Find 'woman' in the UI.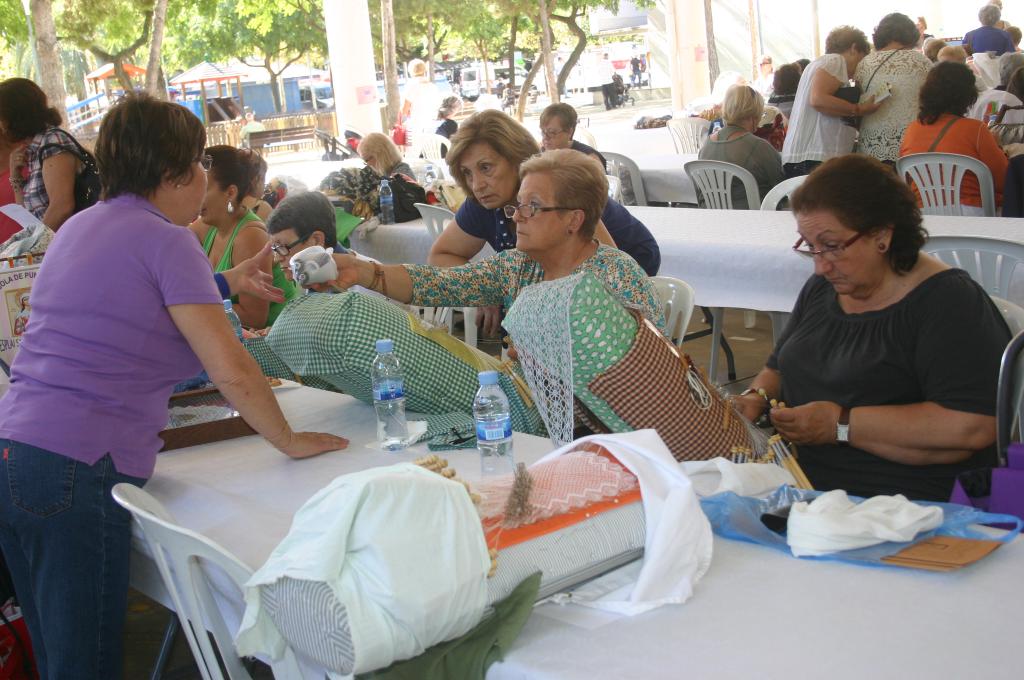
UI element at 781 22 879 211.
